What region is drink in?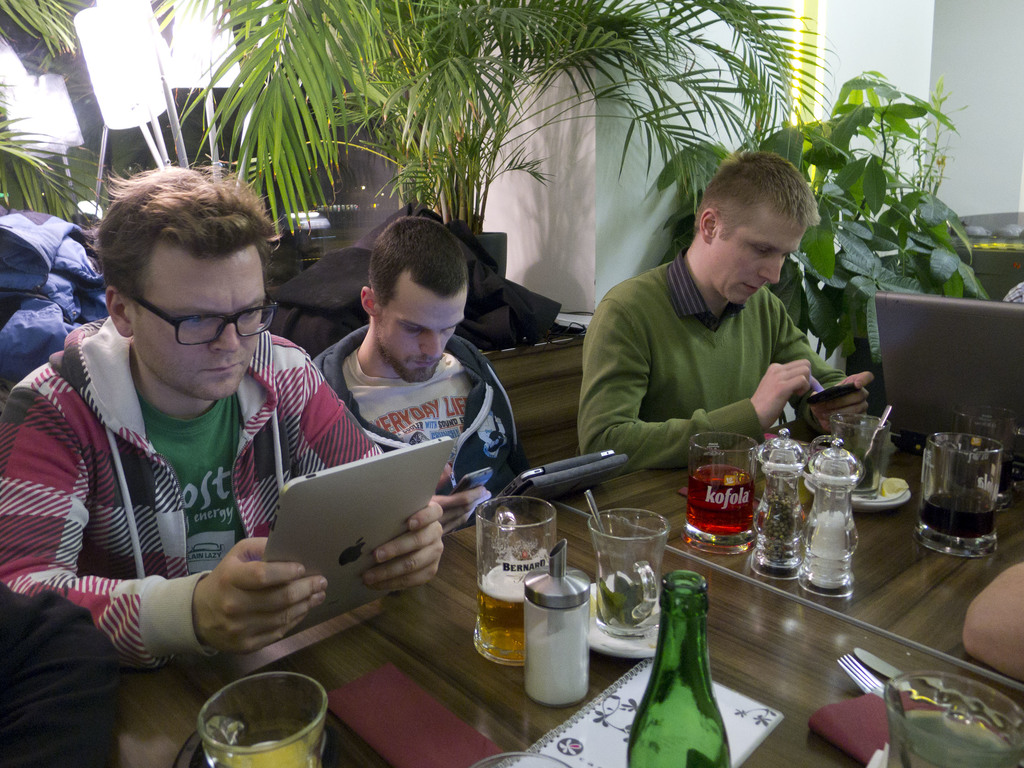
212 737 313 767.
